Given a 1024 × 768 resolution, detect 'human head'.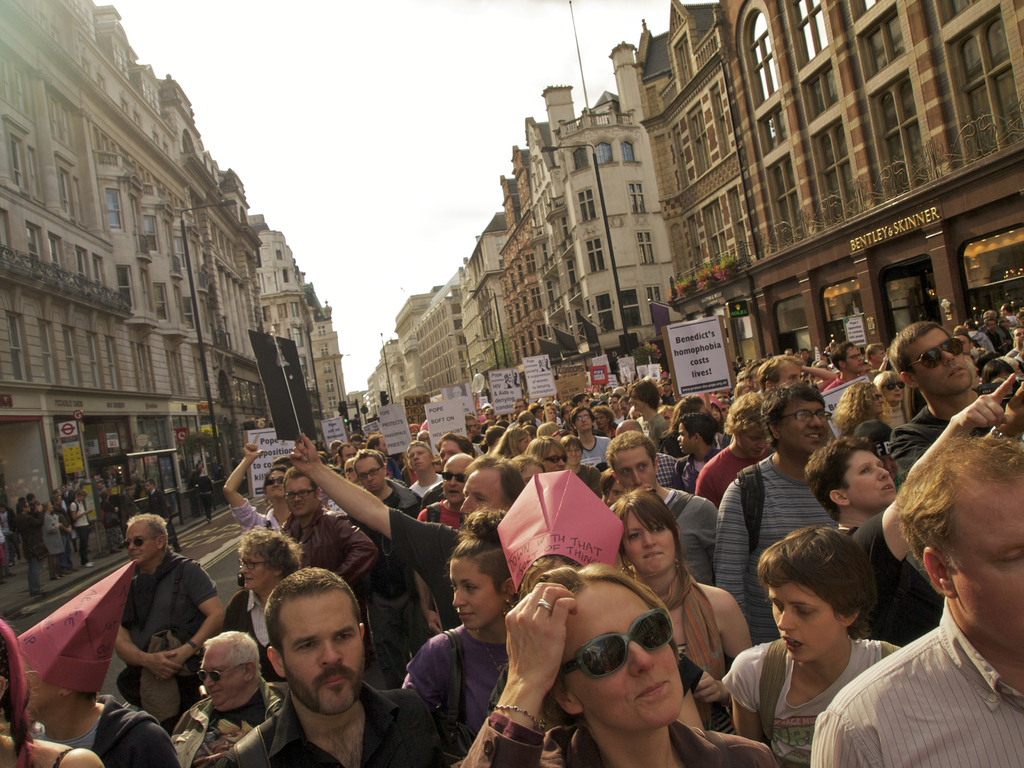
locate(801, 436, 893, 513).
